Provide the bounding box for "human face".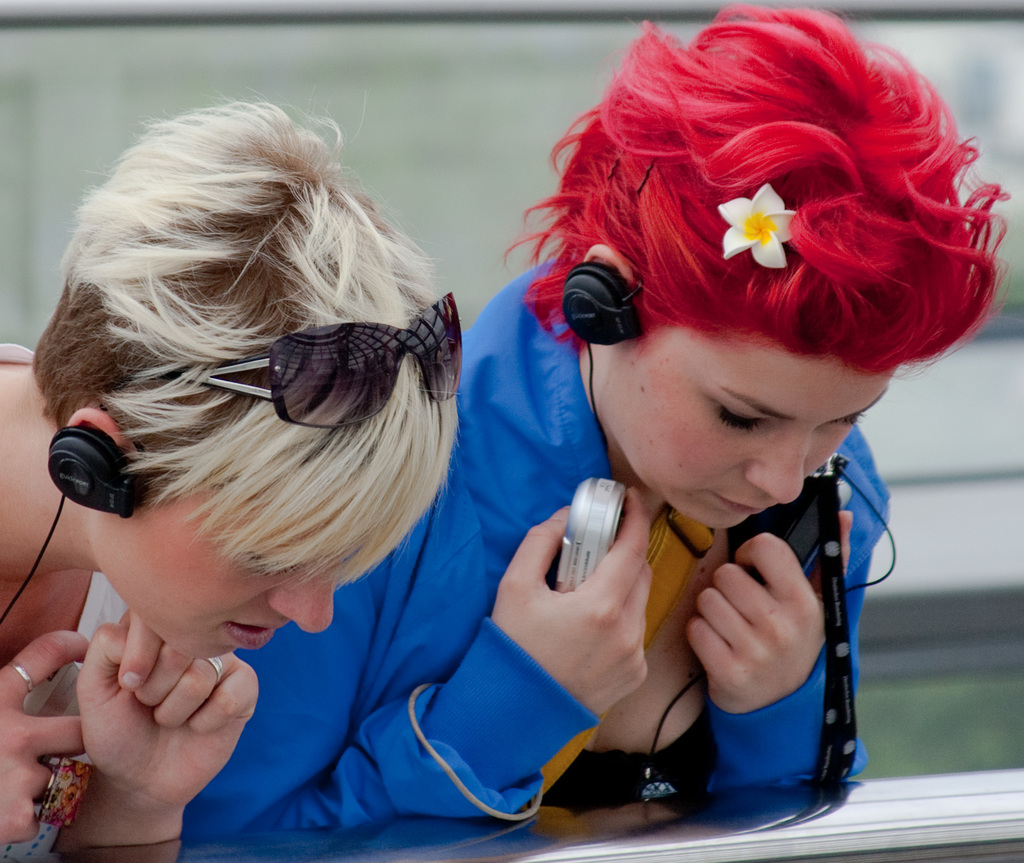
616:343:896:529.
